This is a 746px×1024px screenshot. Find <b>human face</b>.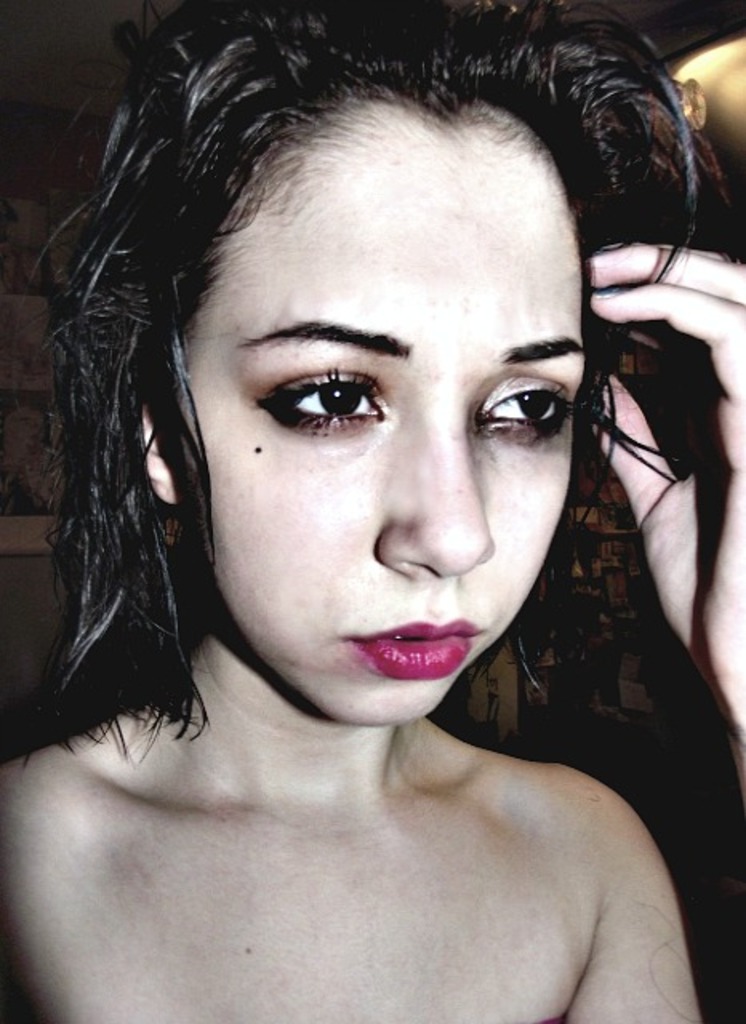
Bounding box: (189, 98, 583, 722).
